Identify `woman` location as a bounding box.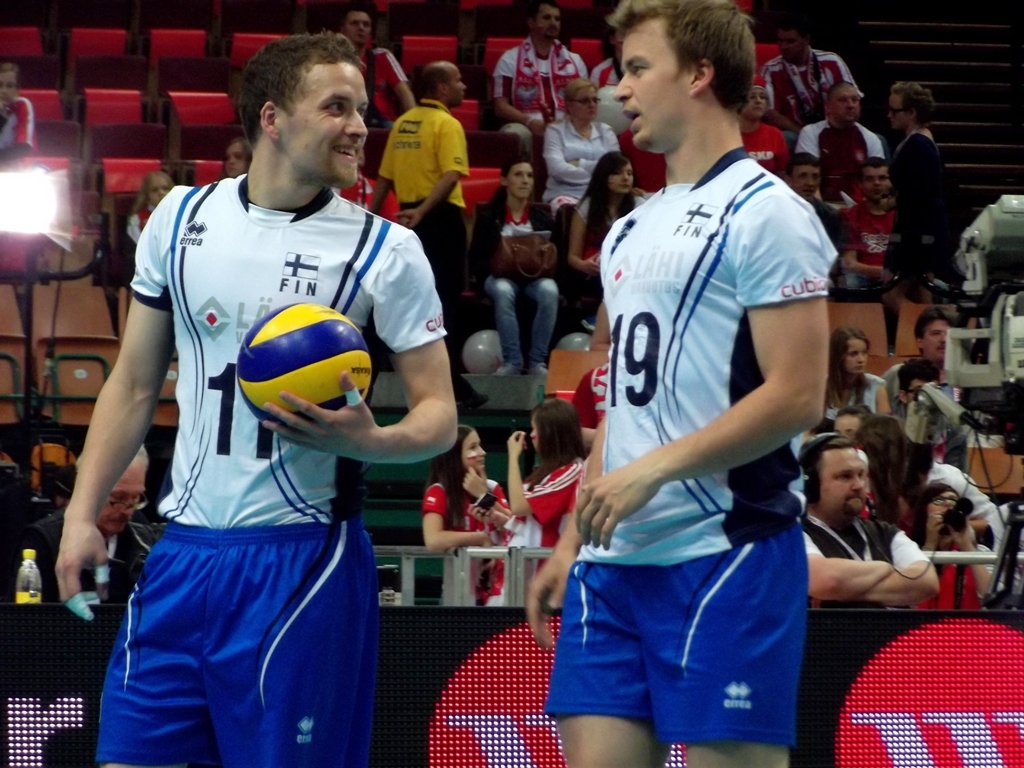
563/155/647/349.
